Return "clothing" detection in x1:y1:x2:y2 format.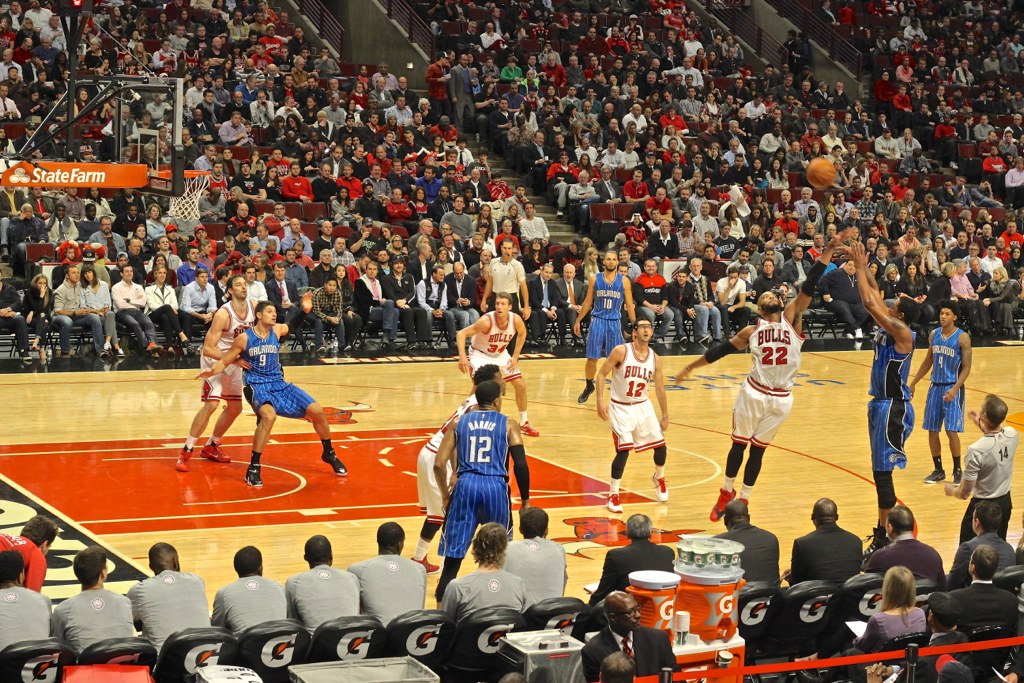
501:538:569:606.
